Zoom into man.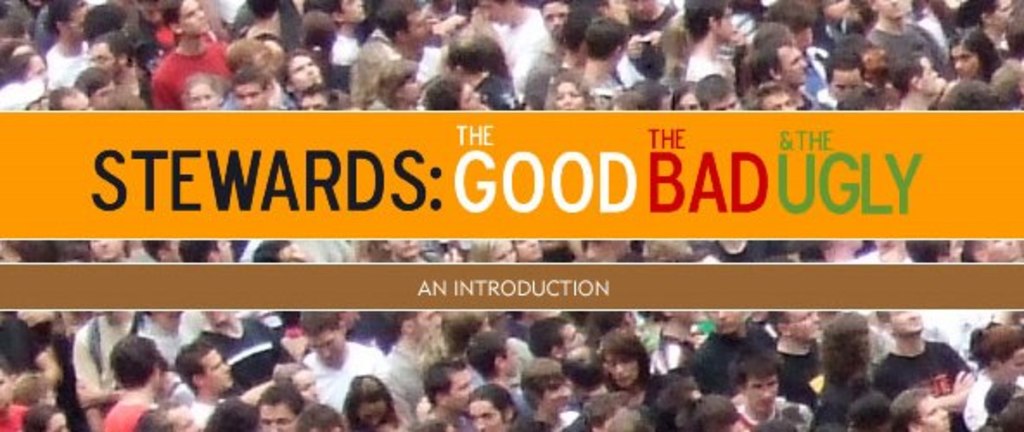
Zoom target: Rect(668, 0, 746, 88).
